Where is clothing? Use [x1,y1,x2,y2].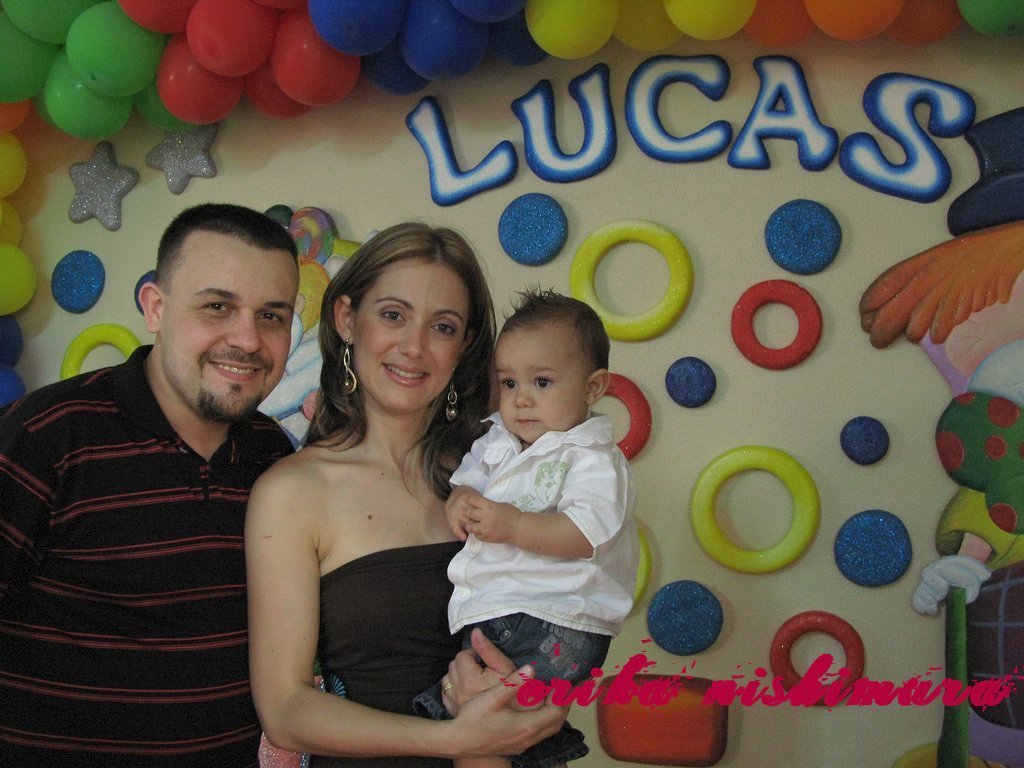
[0,342,314,767].
